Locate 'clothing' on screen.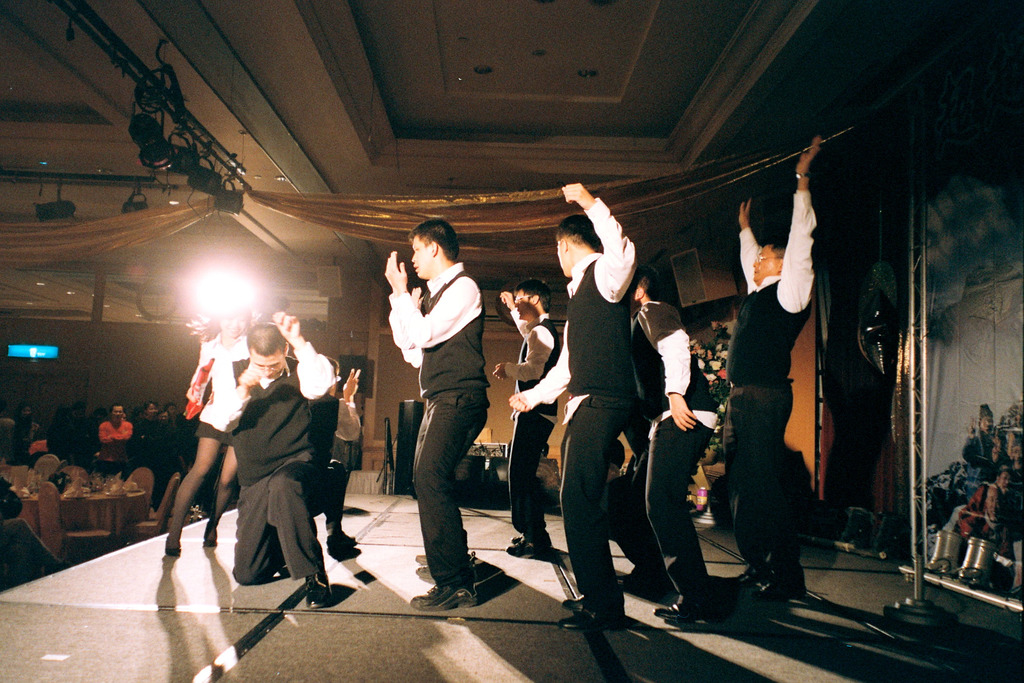
On screen at rect(140, 416, 152, 454).
